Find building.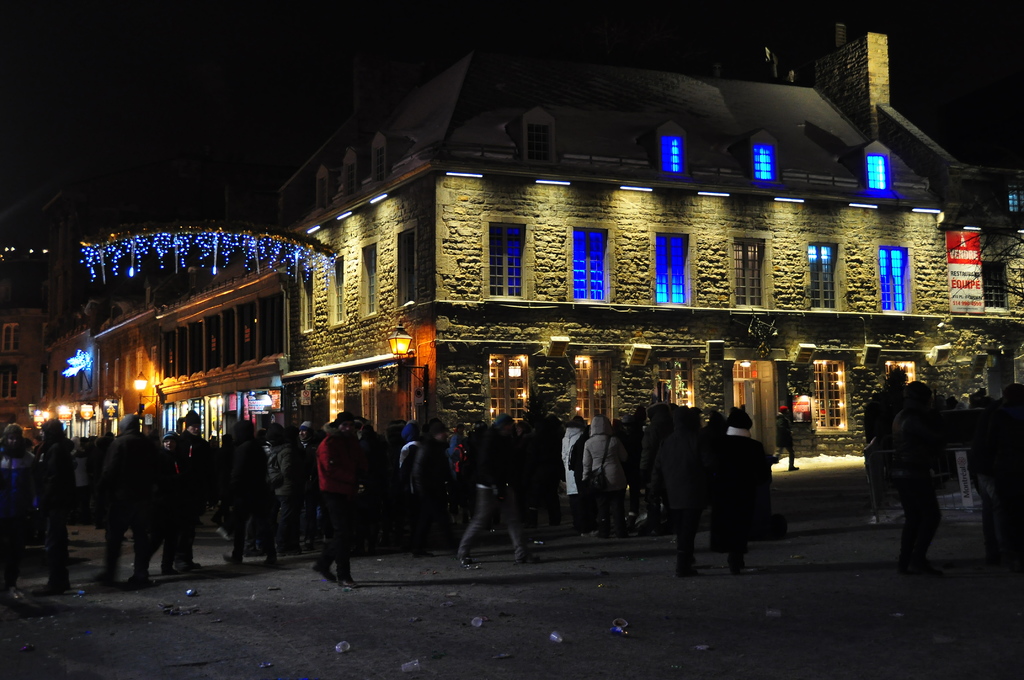
x1=39 y1=47 x2=1023 y2=512.
